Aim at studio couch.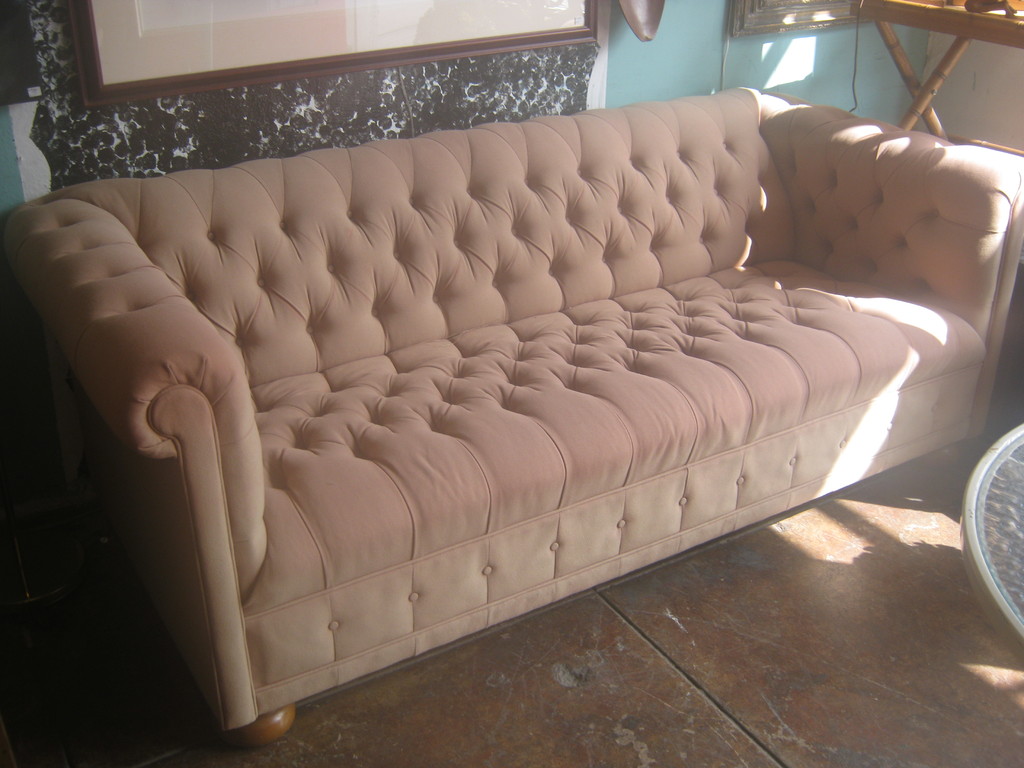
Aimed at pyautogui.locateOnScreen(0, 72, 1023, 746).
